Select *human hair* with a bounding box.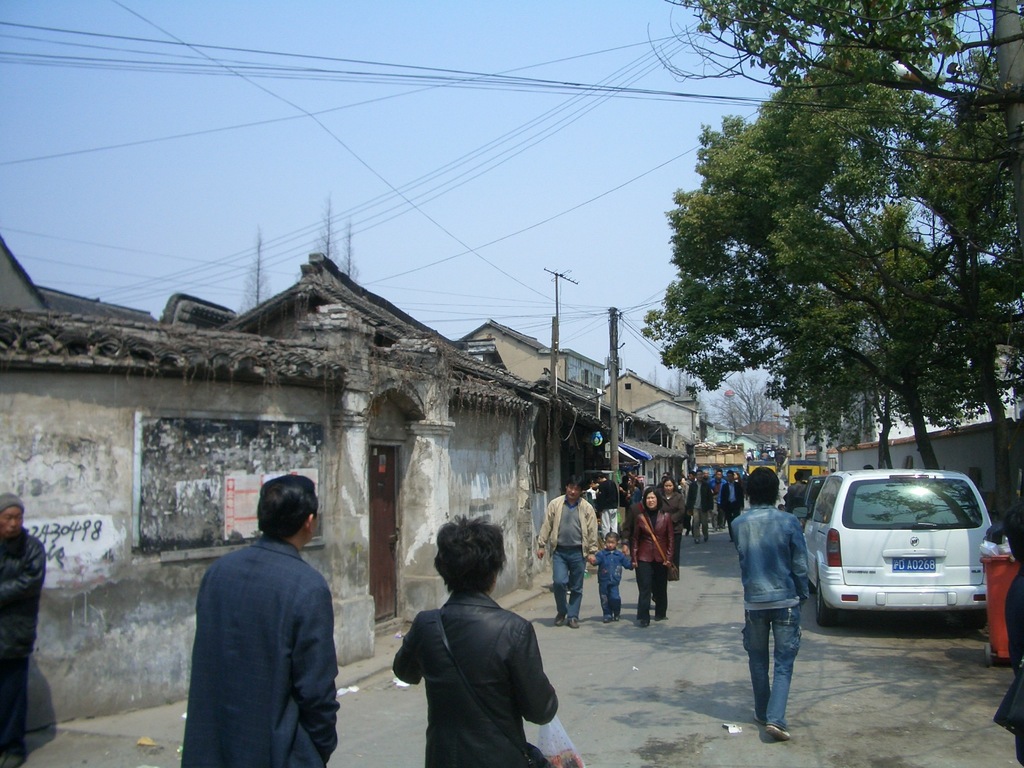
bbox(561, 477, 589, 495).
